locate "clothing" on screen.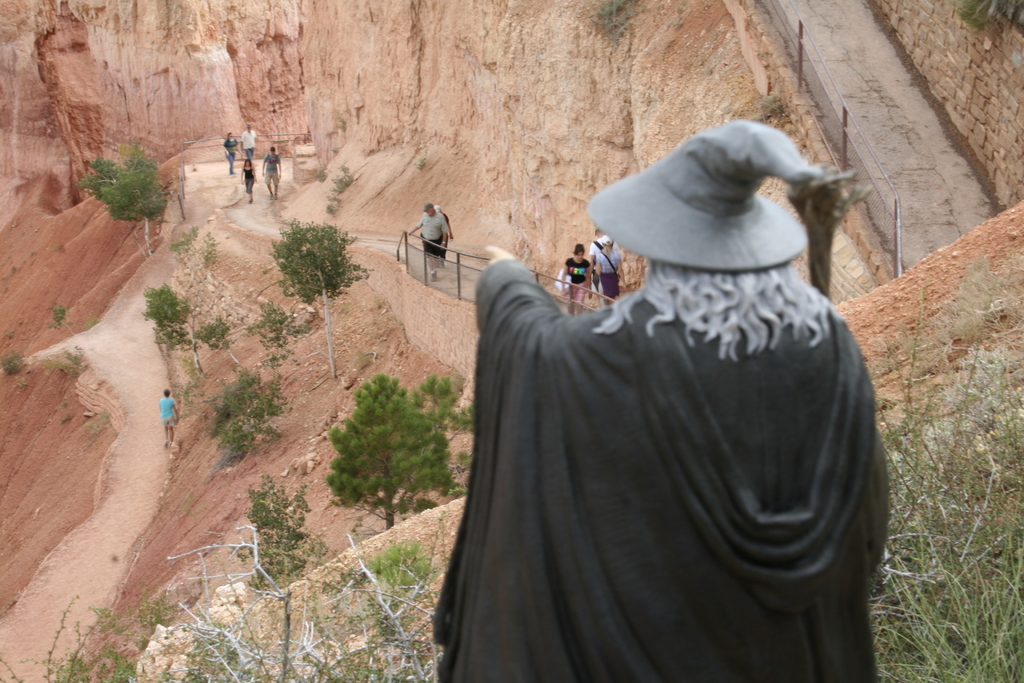
On screen at x1=586 y1=234 x2=625 y2=265.
